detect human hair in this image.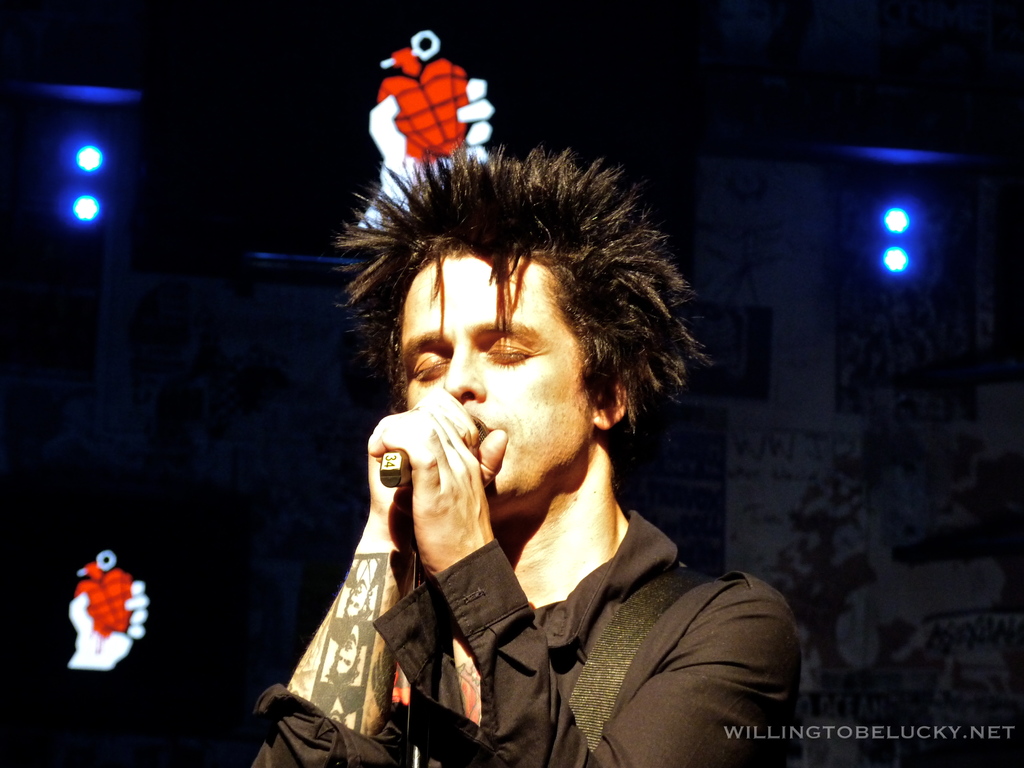
Detection: box(322, 138, 724, 435).
